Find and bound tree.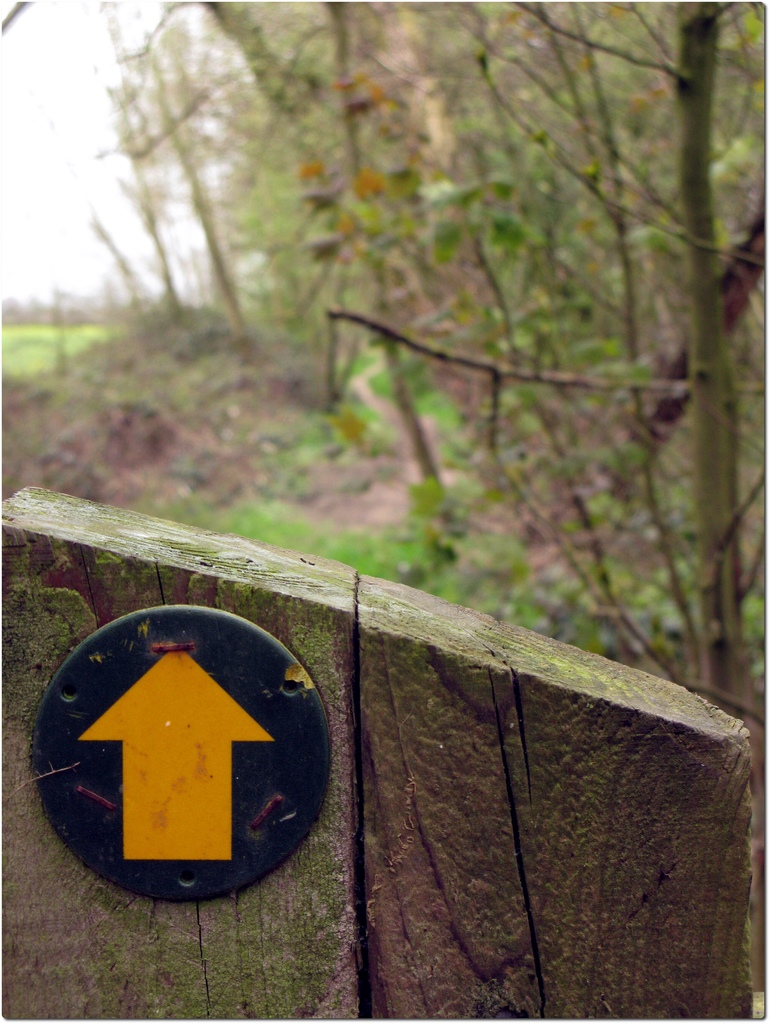
Bound: region(93, 0, 767, 802).
